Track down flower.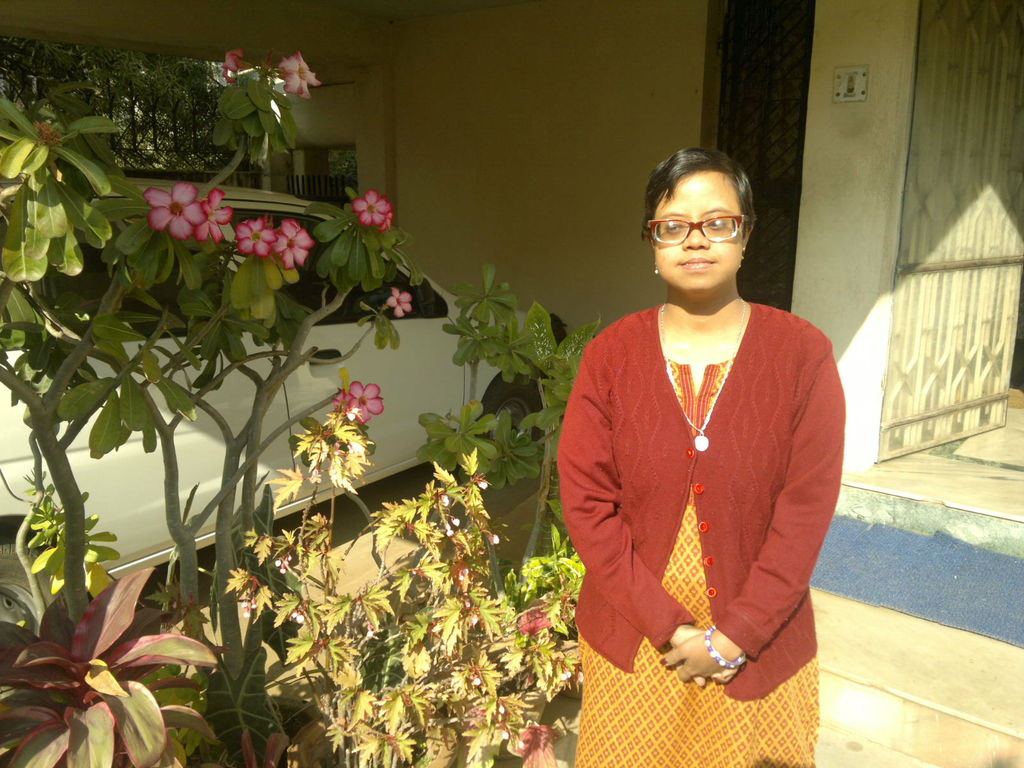
Tracked to 275/552/289/572.
